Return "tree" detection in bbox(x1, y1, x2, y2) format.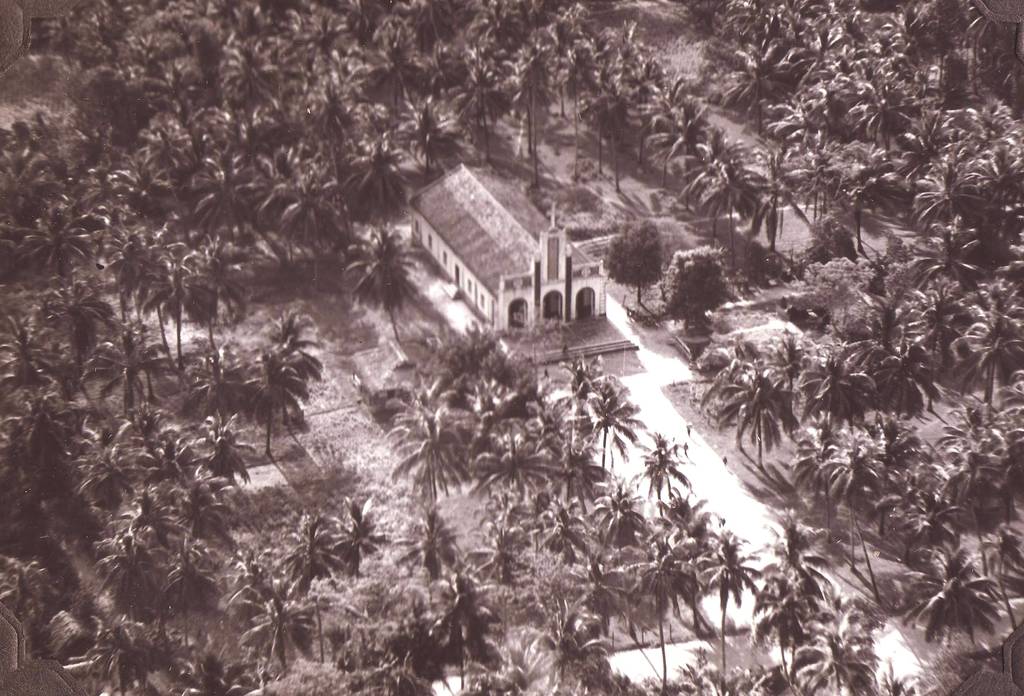
bbox(961, 291, 1023, 408).
